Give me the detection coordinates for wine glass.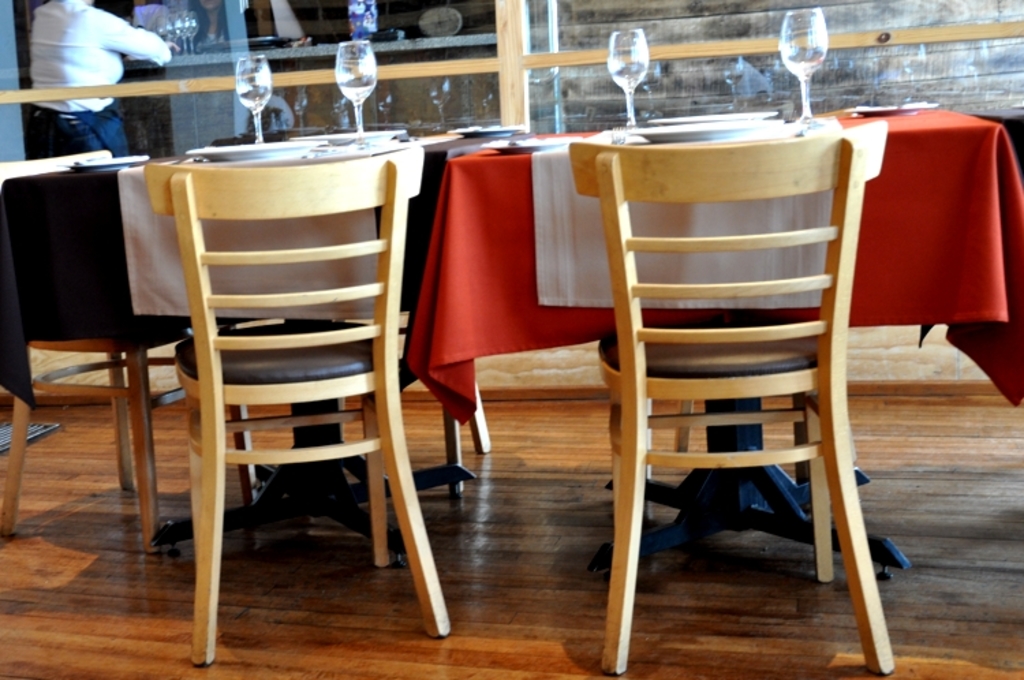
{"x1": 157, "y1": 18, "x2": 180, "y2": 67}.
